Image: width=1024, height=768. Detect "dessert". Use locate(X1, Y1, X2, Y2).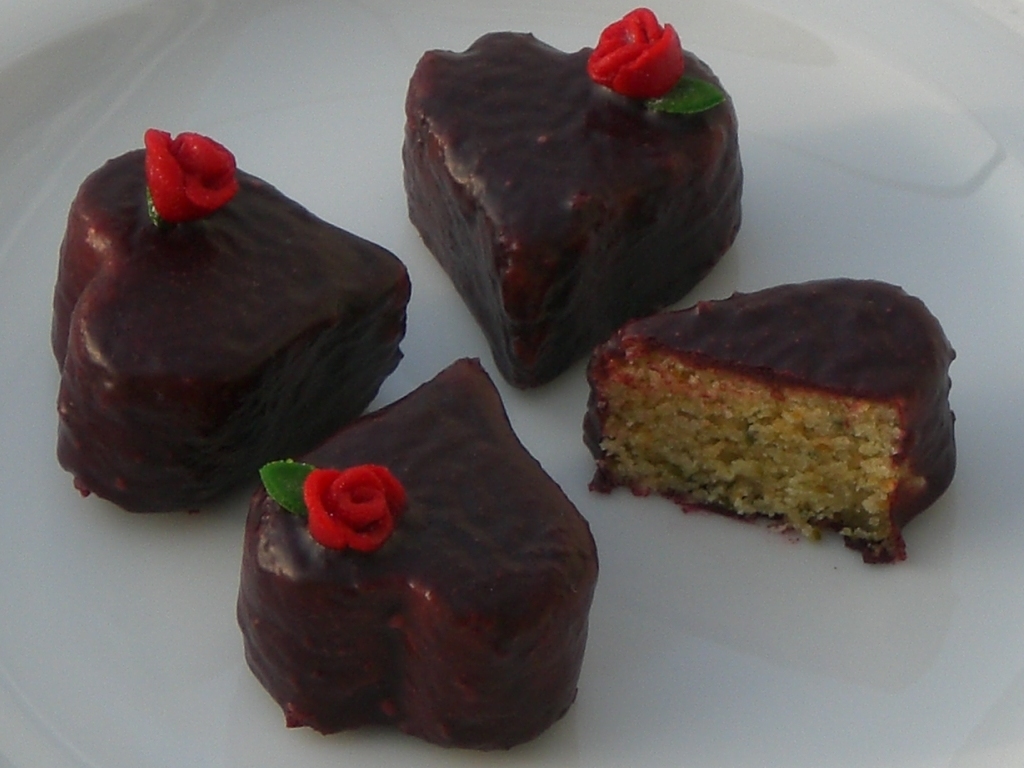
locate(579, 269, 960, 564).
